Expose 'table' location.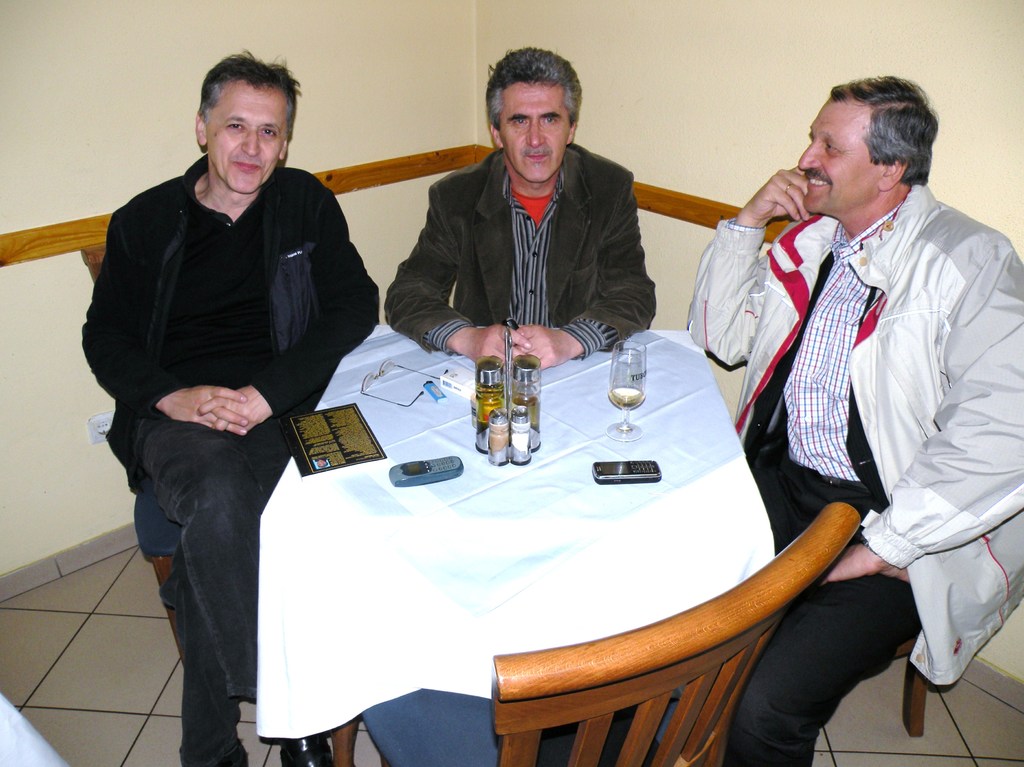
Exposed at bbox=(243, 337, 778, 766).
